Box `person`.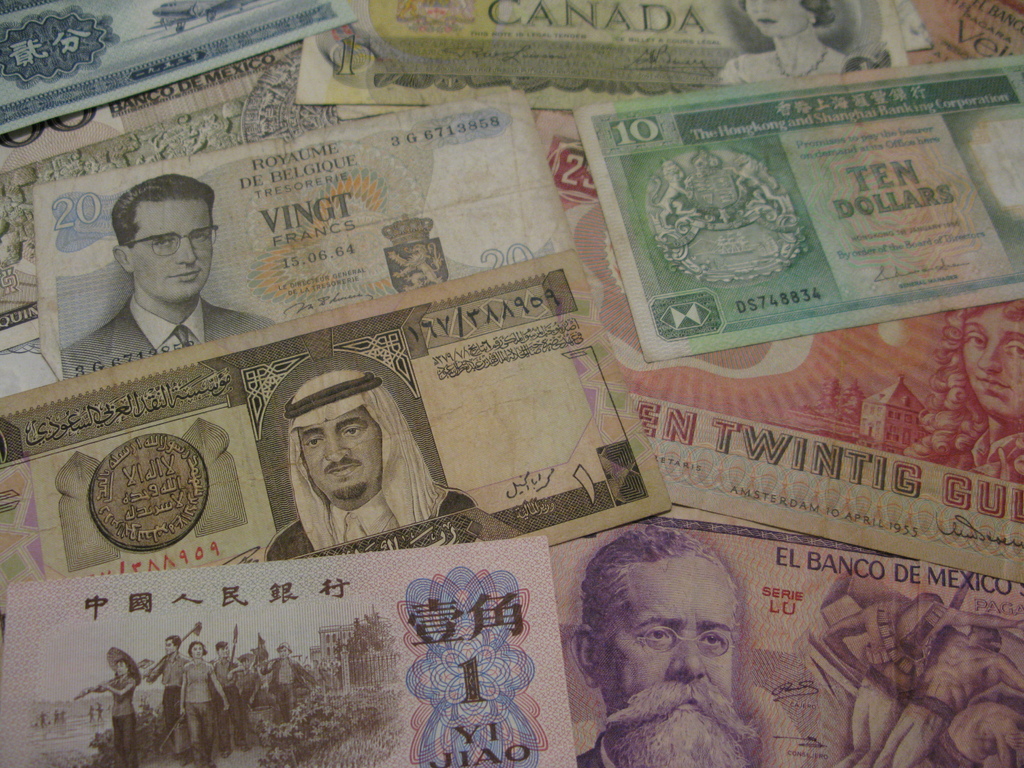
<box>906,298,1023,477</box>.
